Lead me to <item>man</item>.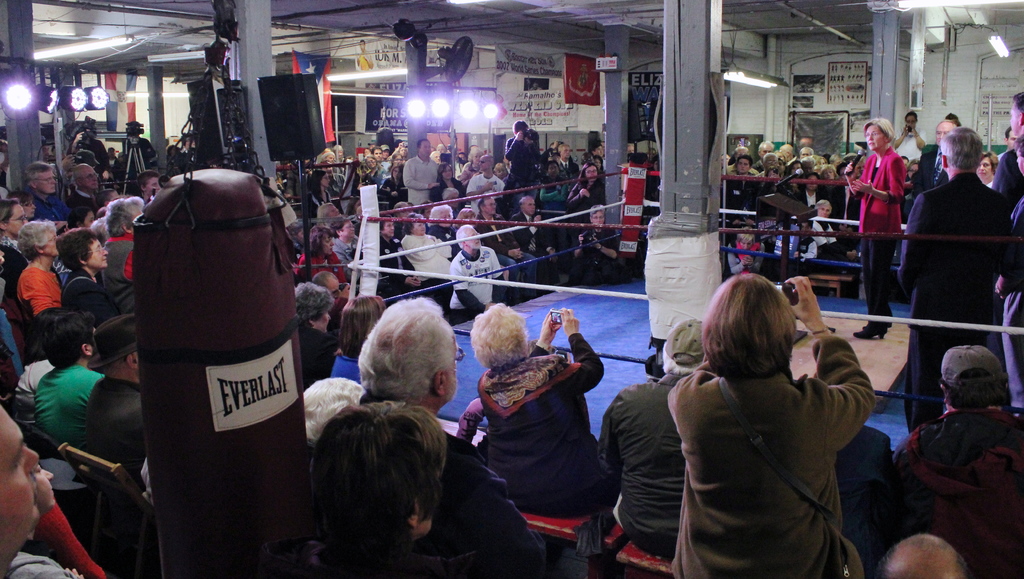
Lead to 360:296:545:578.
